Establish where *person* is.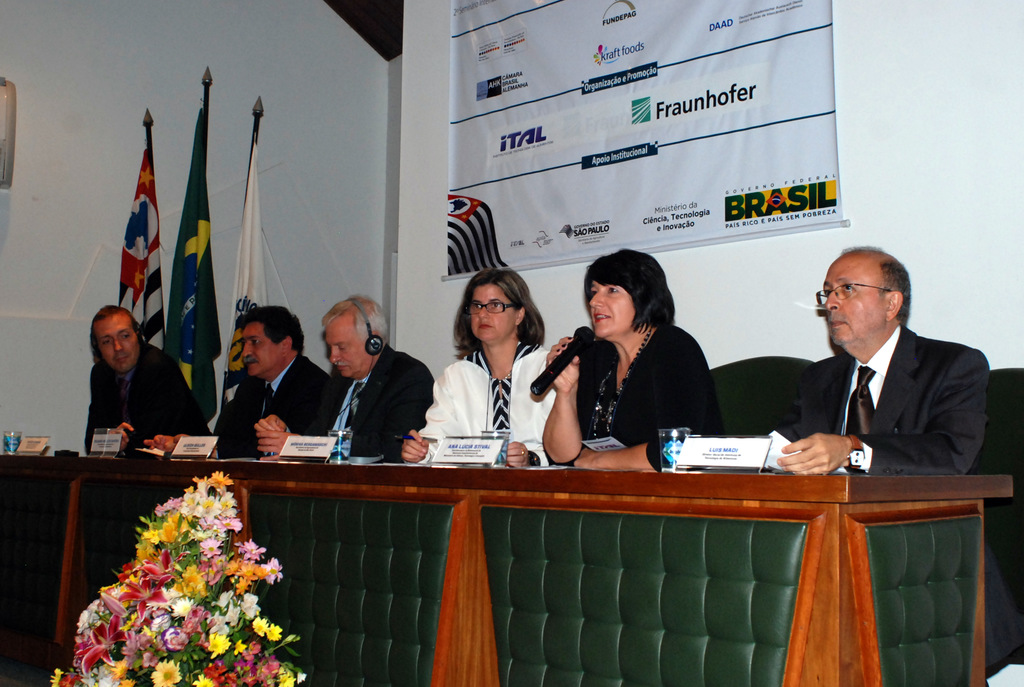
Established at <region>538, 242, 726, 471</region>.
